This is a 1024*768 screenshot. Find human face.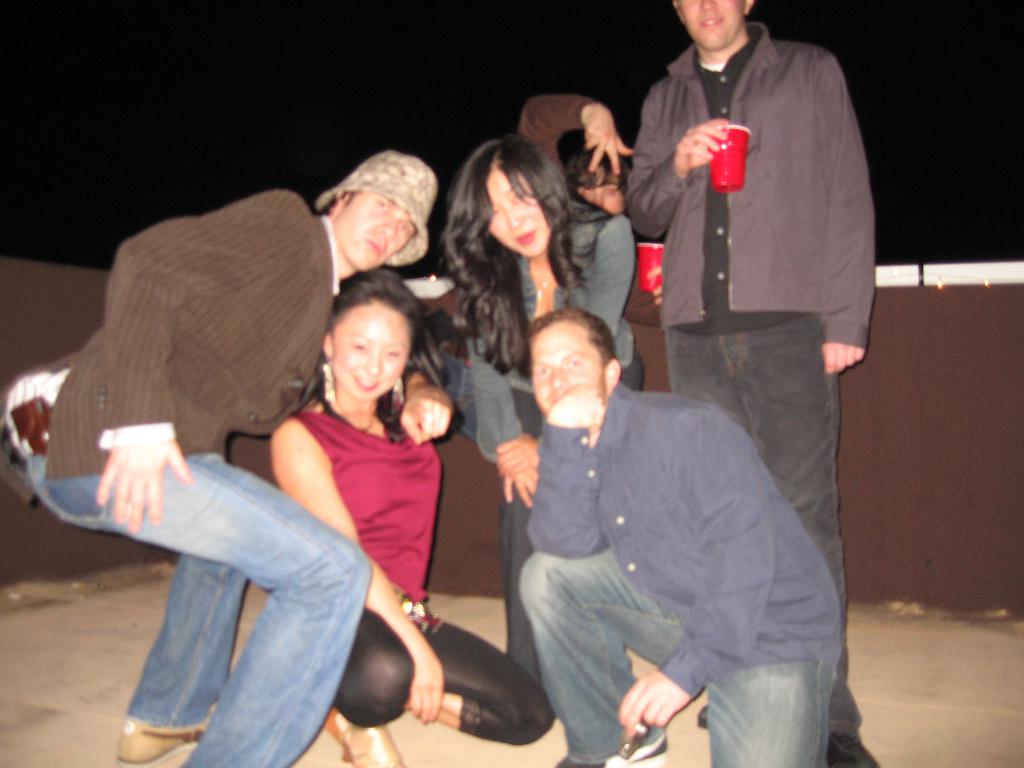
Bounding box: l=531, t=327, r=602, b=416.
